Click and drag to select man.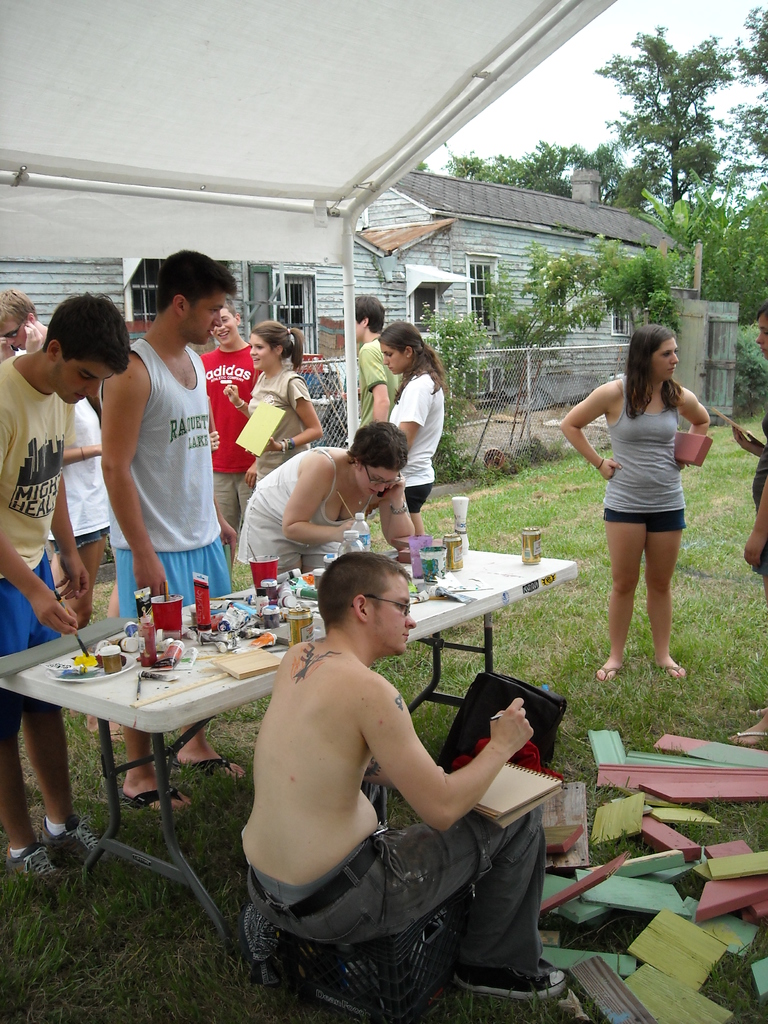
Selection: crop(184, 300, 264, 569).
